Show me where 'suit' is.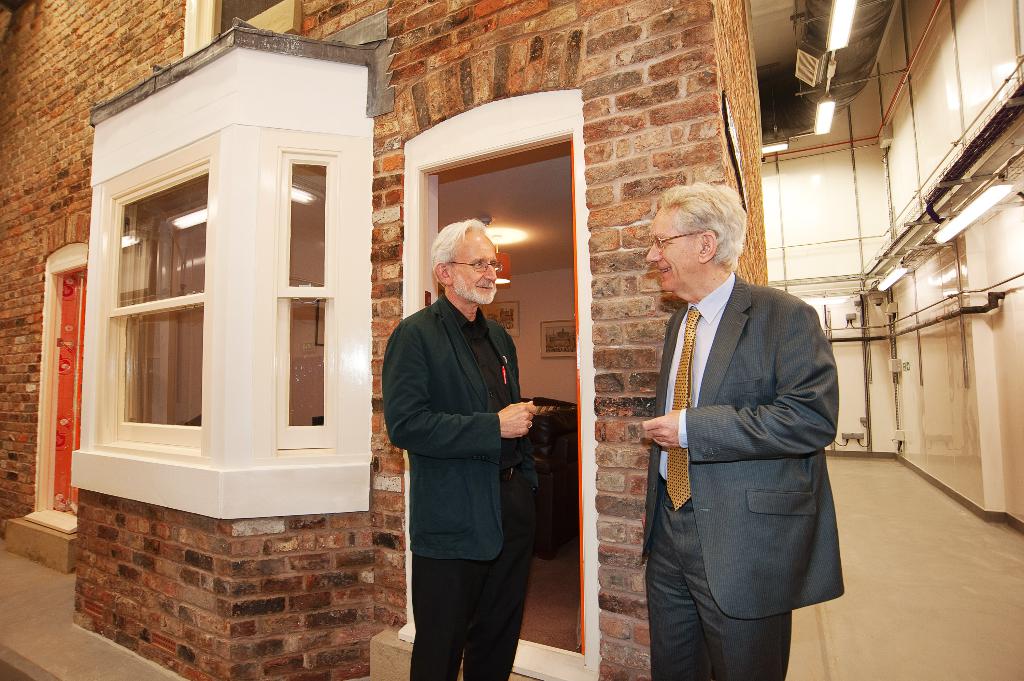
'suit' is at x1=635 y1=165 x2=852 y2=680.
